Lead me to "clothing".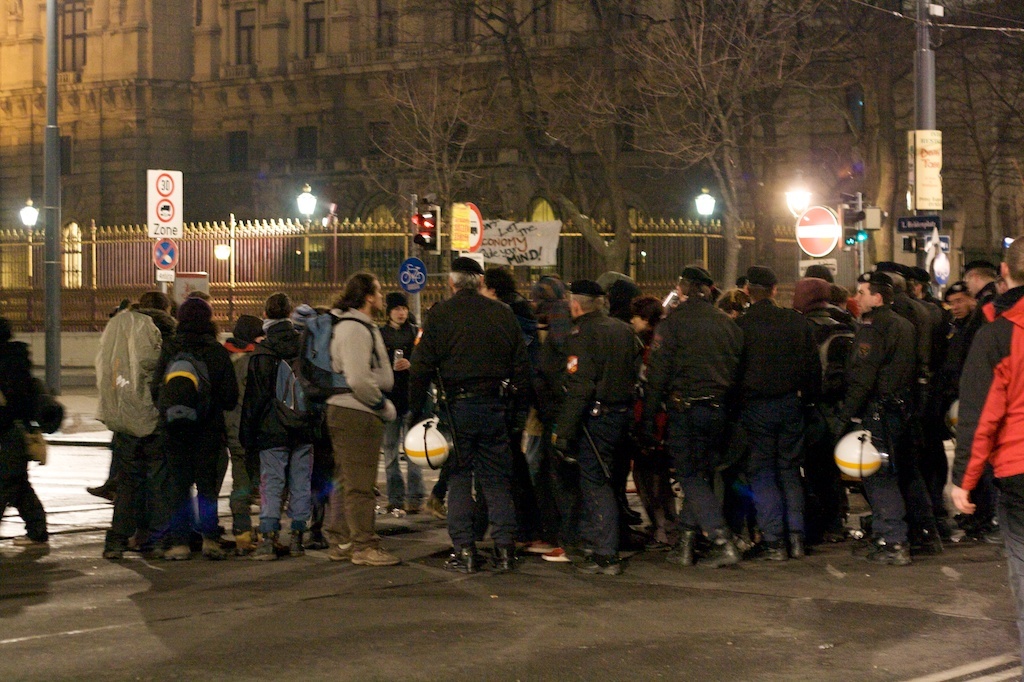
Lead to [x1=156, y1=322, x2=230, y2=539].
